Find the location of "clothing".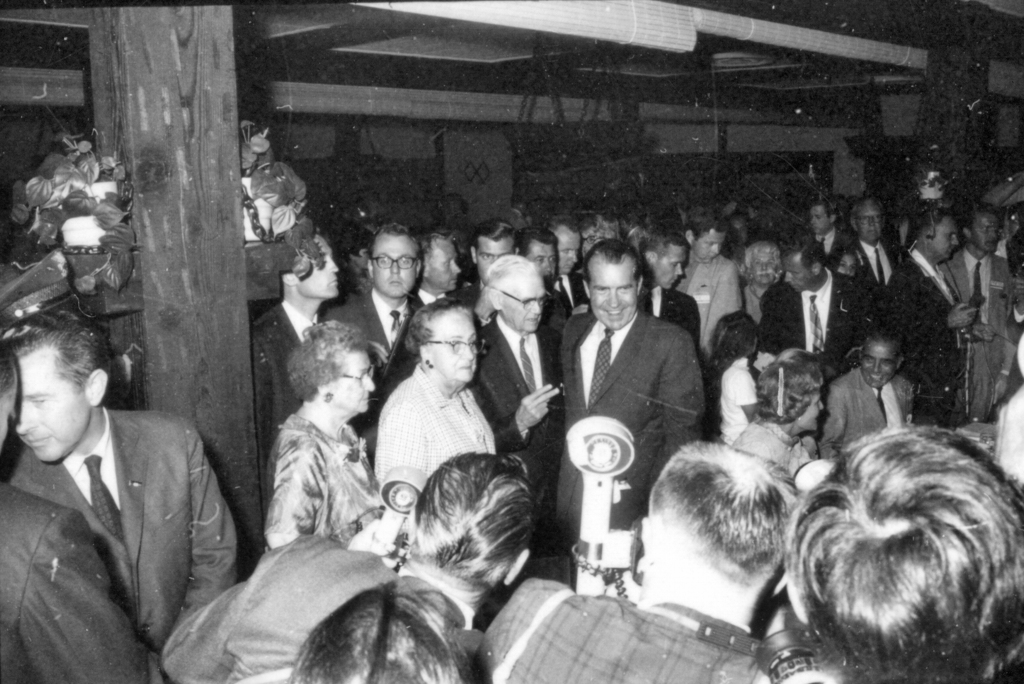
Location: [863,243,963,431].
